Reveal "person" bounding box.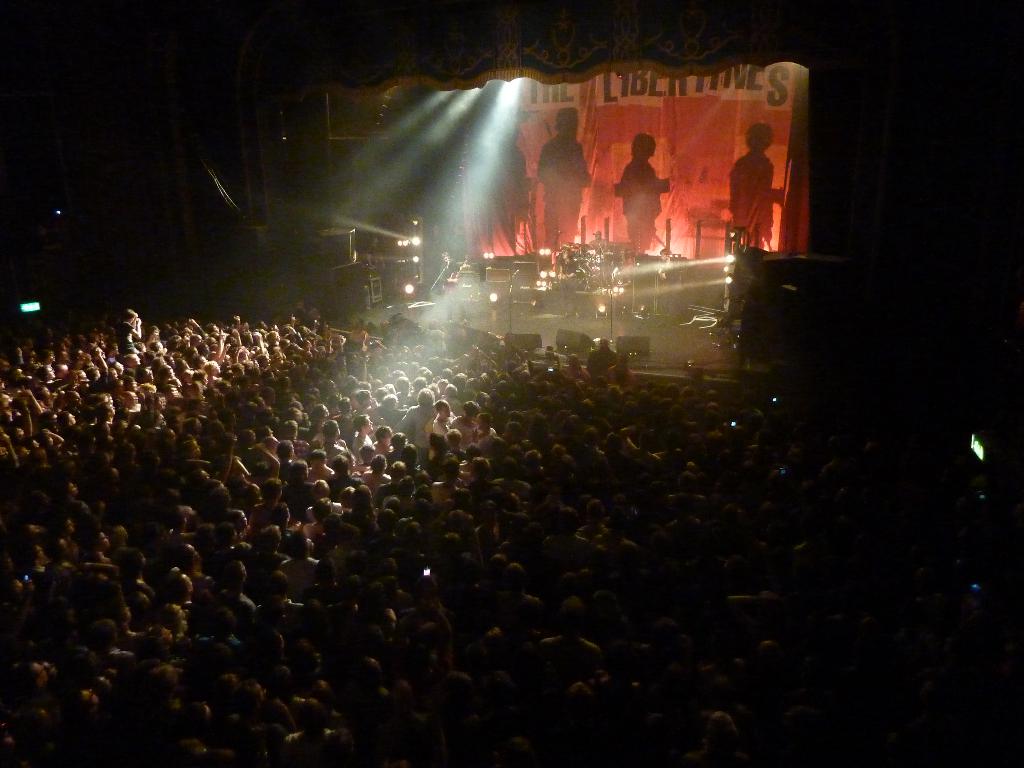
Revealed: region(535, 106, 582, 256).
